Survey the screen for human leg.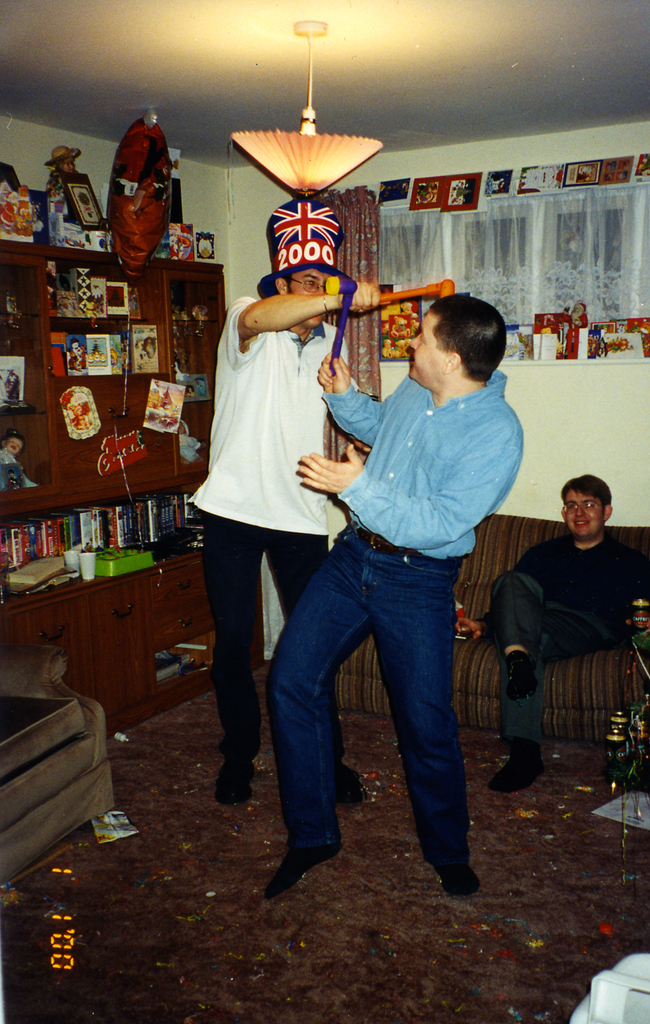
Survey found: region(489, 568, 543, 691).
